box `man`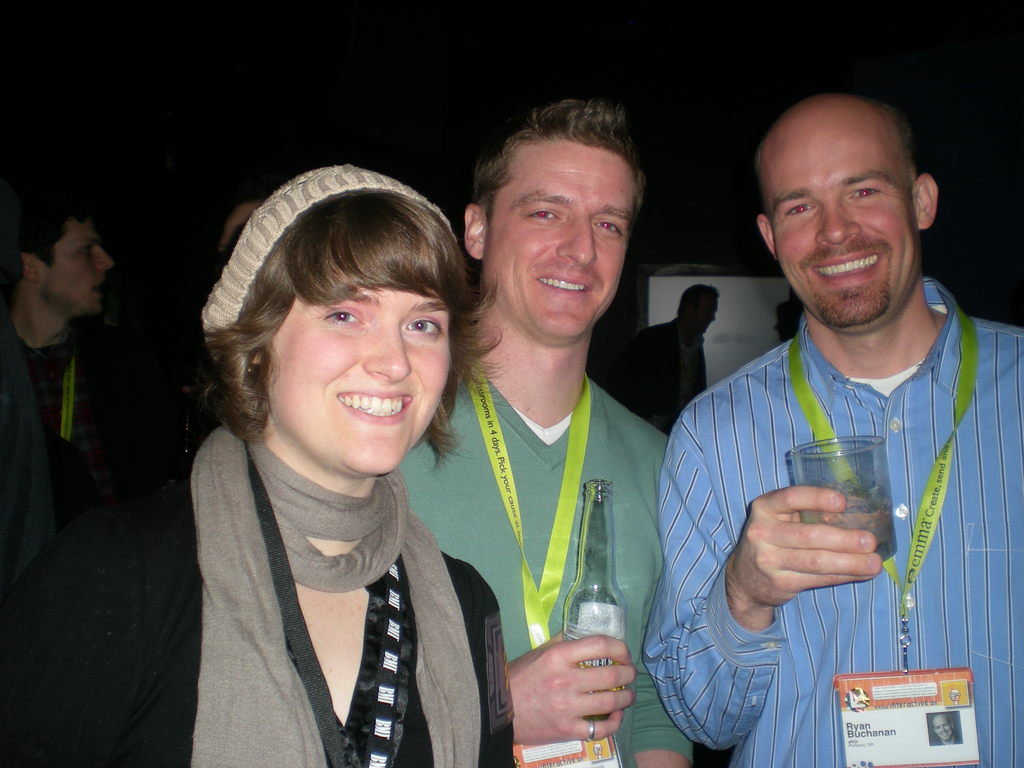
rect(3, 204, 112, 526)
